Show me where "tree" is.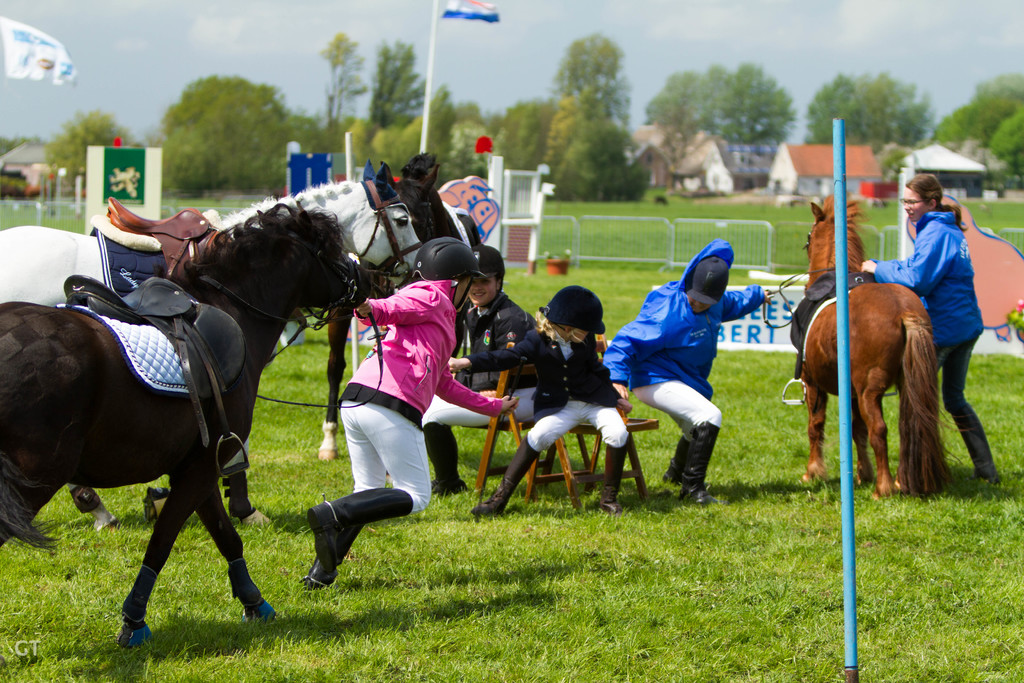
"tree" is at 700,72,792,151.
